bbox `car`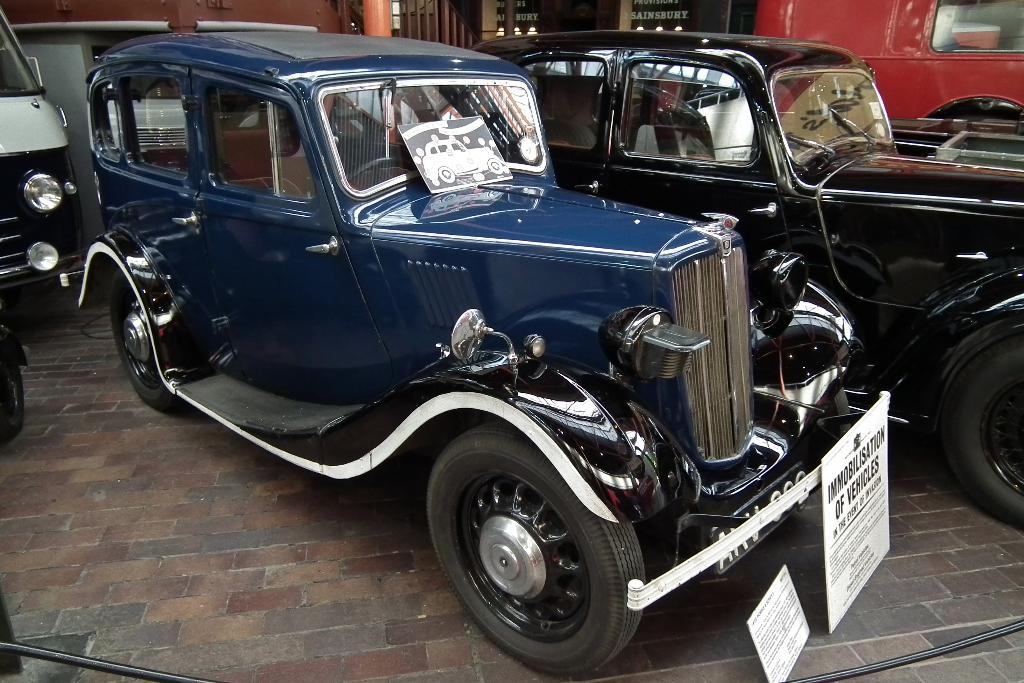
bbox=[471, 24, 1023, 530]
